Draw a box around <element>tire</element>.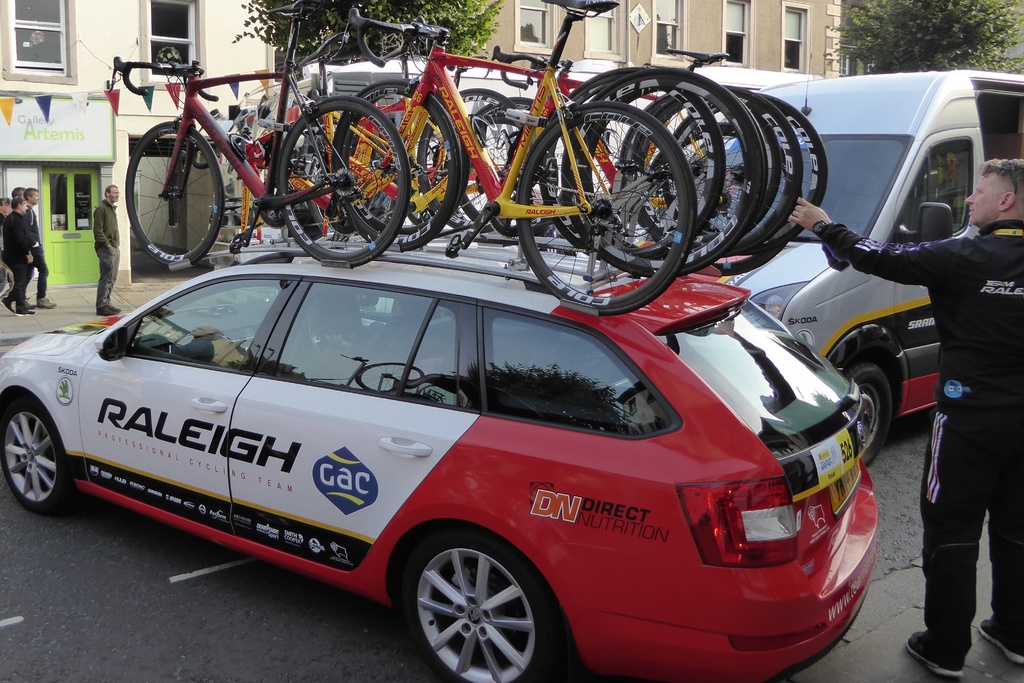
516,101,696,315.
